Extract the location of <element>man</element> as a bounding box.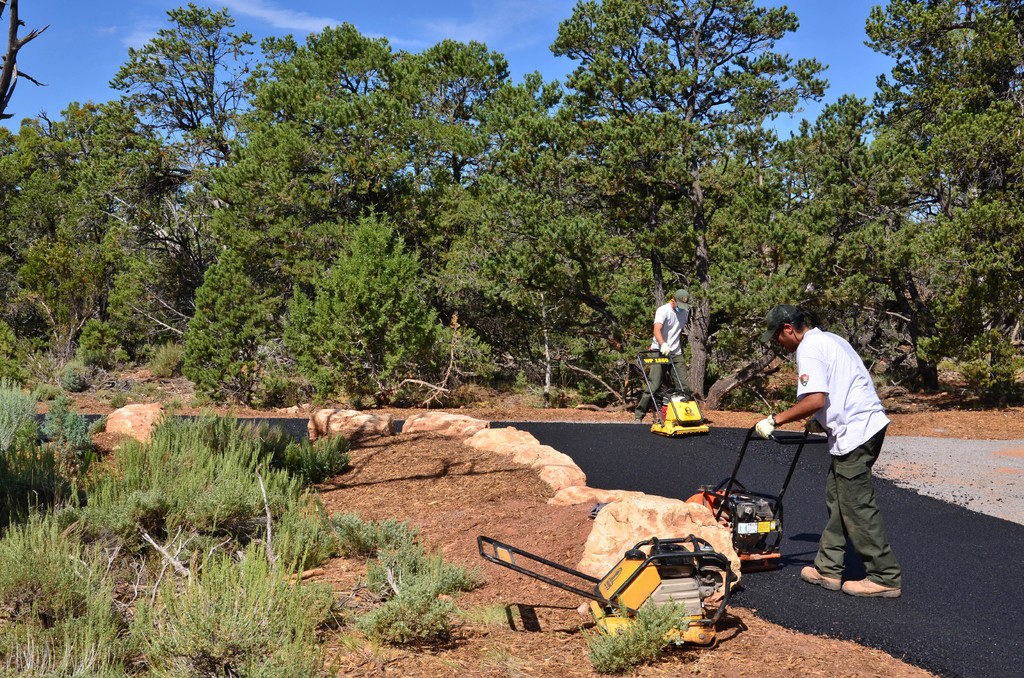
(630, 289, 698, 421).
